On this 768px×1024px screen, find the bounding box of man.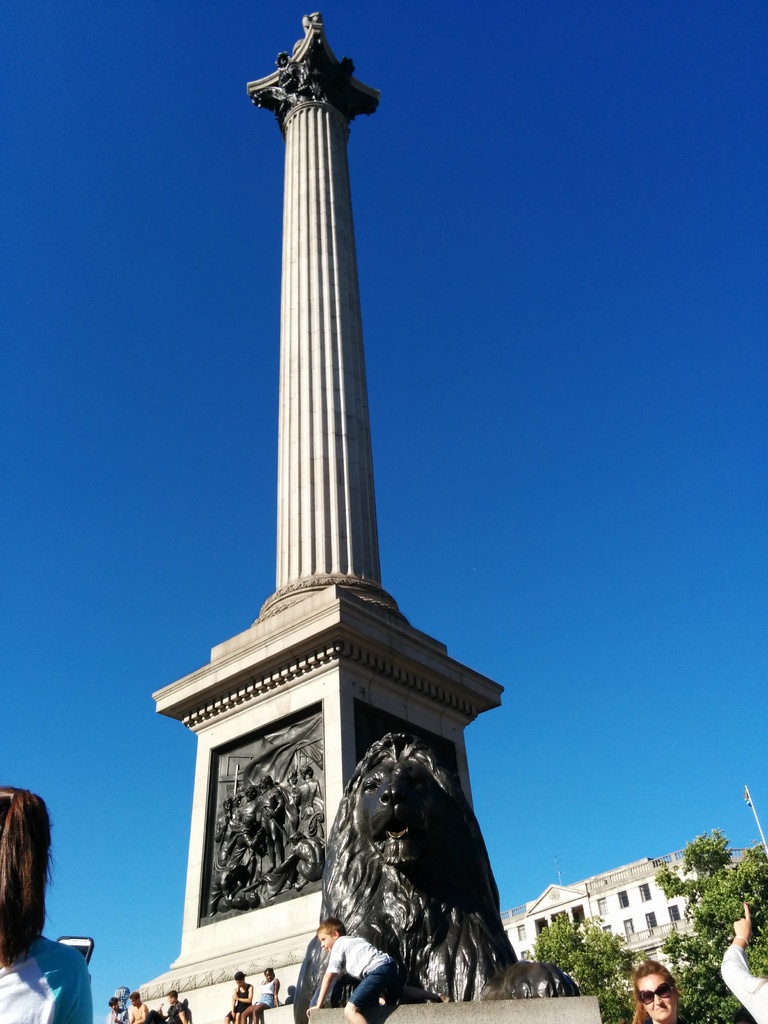
Bounding box: crop(221, 970, 253, 1023).
